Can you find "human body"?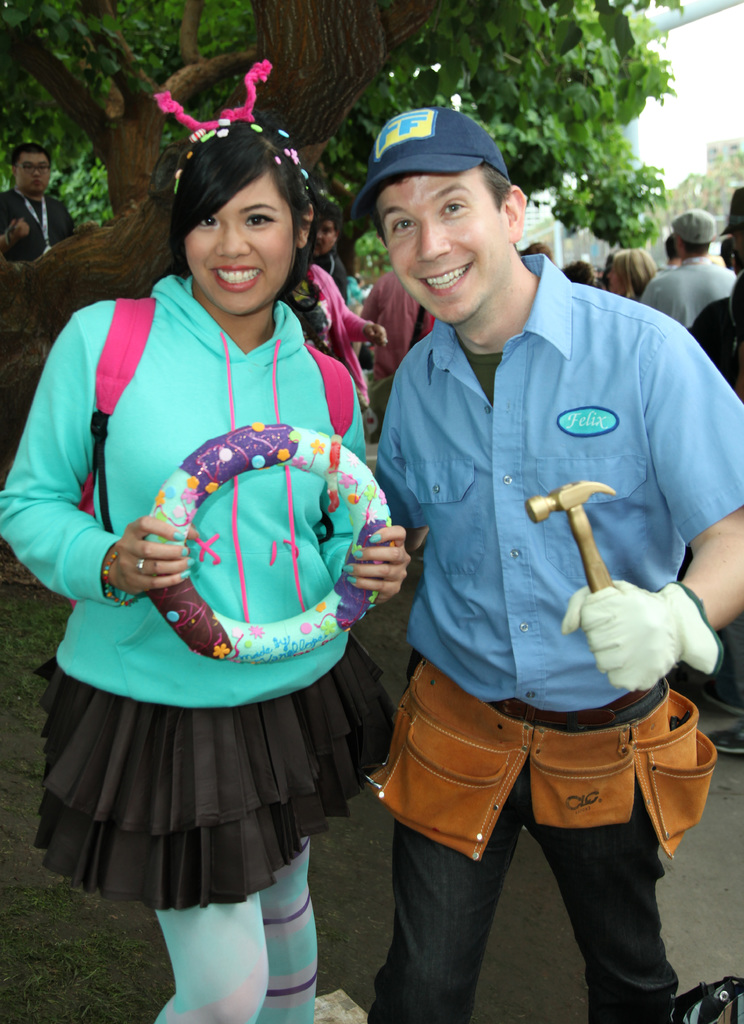
Yes, bounding box: bbox=[643, 211, 737, 326].
